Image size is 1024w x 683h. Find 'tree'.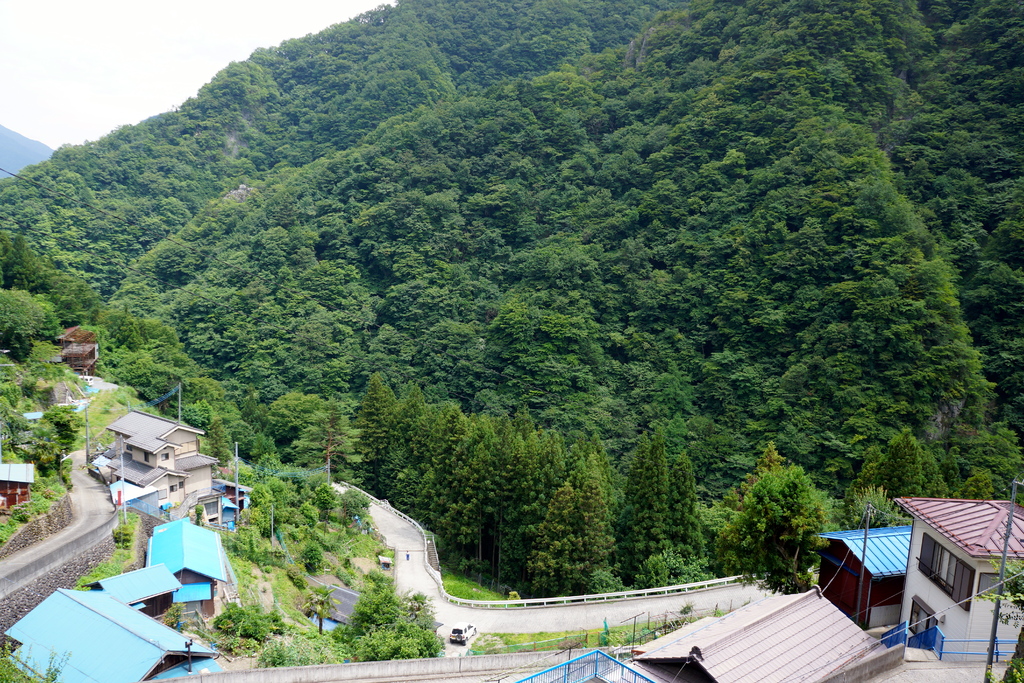
box(0, 381, 19, 438).
